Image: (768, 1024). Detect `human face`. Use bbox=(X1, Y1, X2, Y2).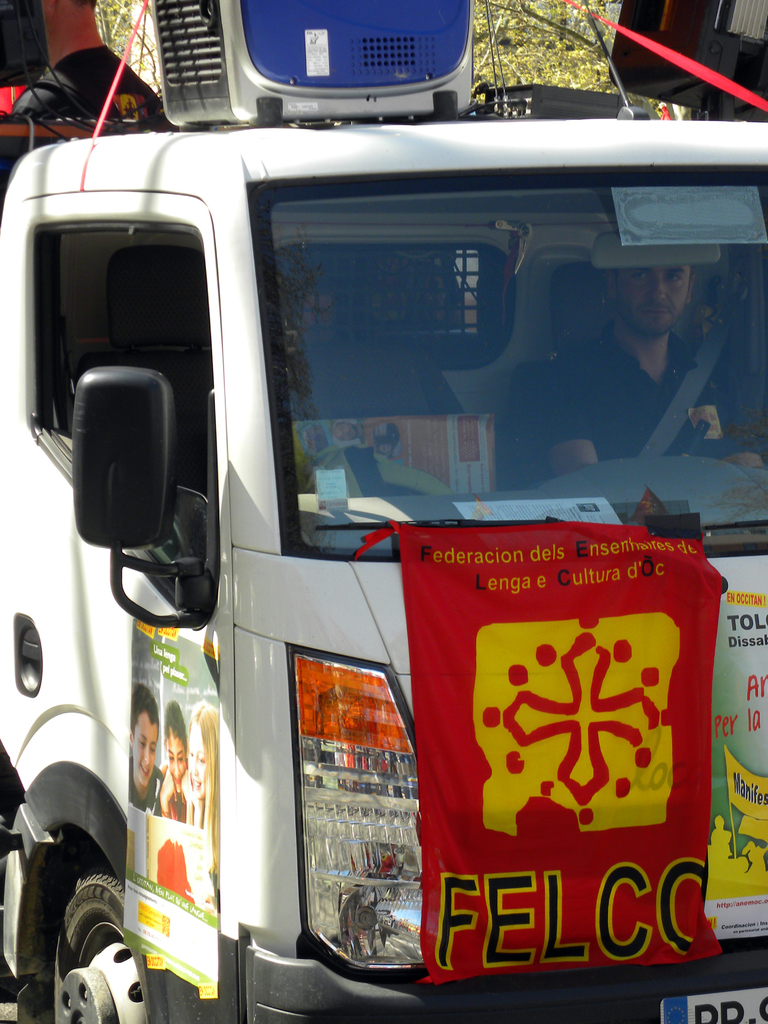
bbox=(162, 720, 184, 792).
